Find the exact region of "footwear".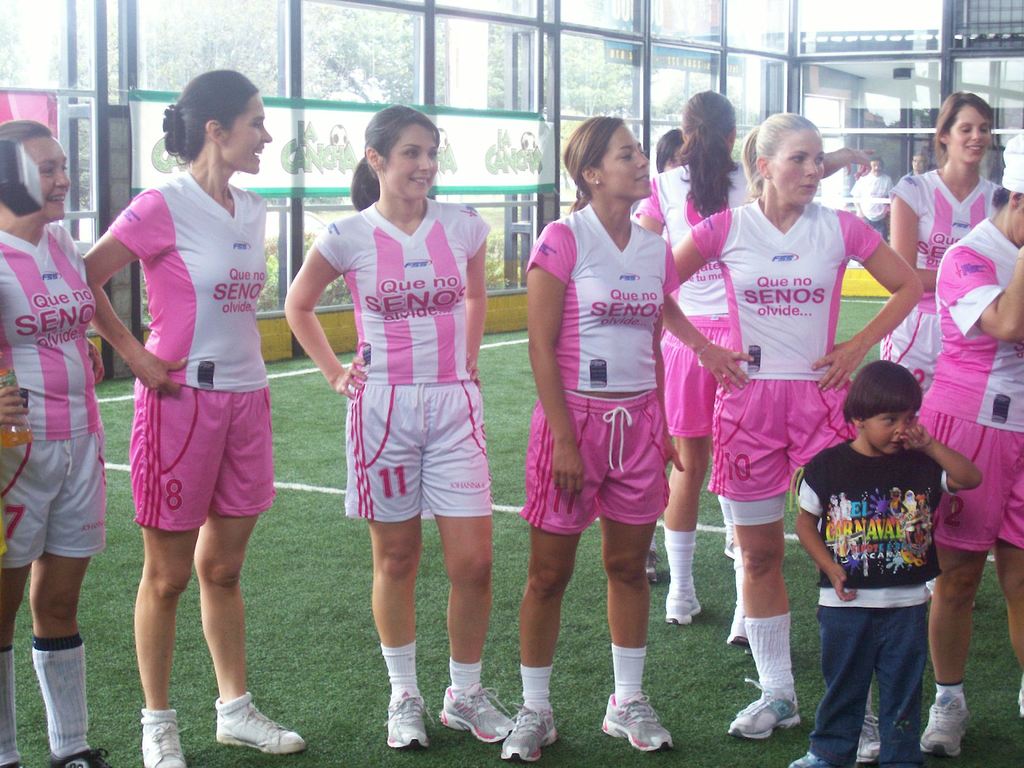
Exact region: [854,710,883,764].
